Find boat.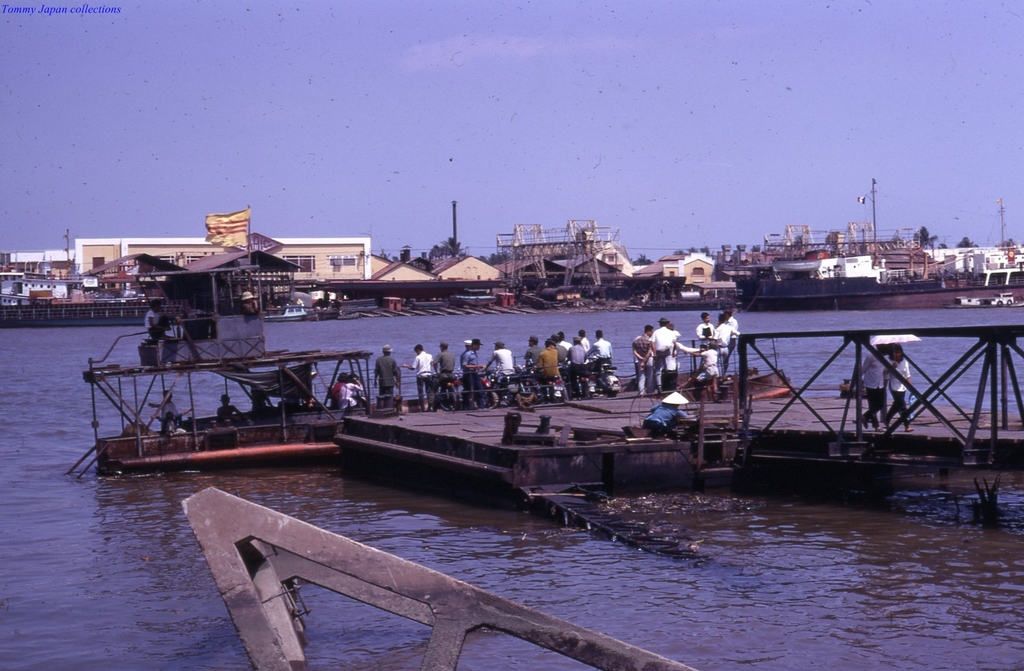
rect(451, 282, 497, 314).
